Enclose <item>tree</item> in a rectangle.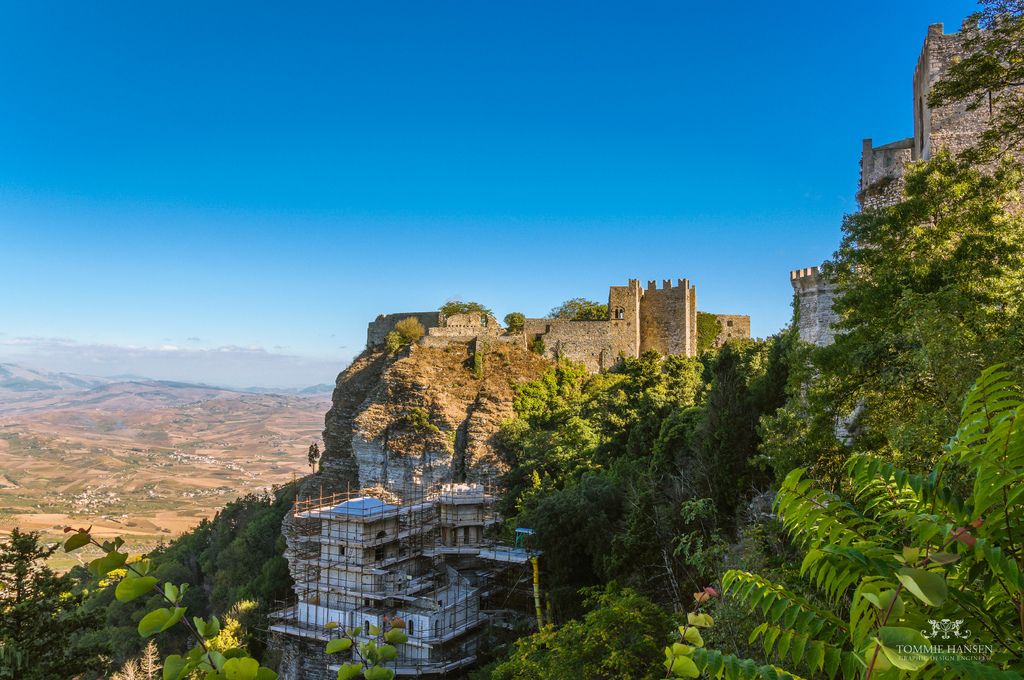
x1=0, y1=528, x2=101, y2=679.
